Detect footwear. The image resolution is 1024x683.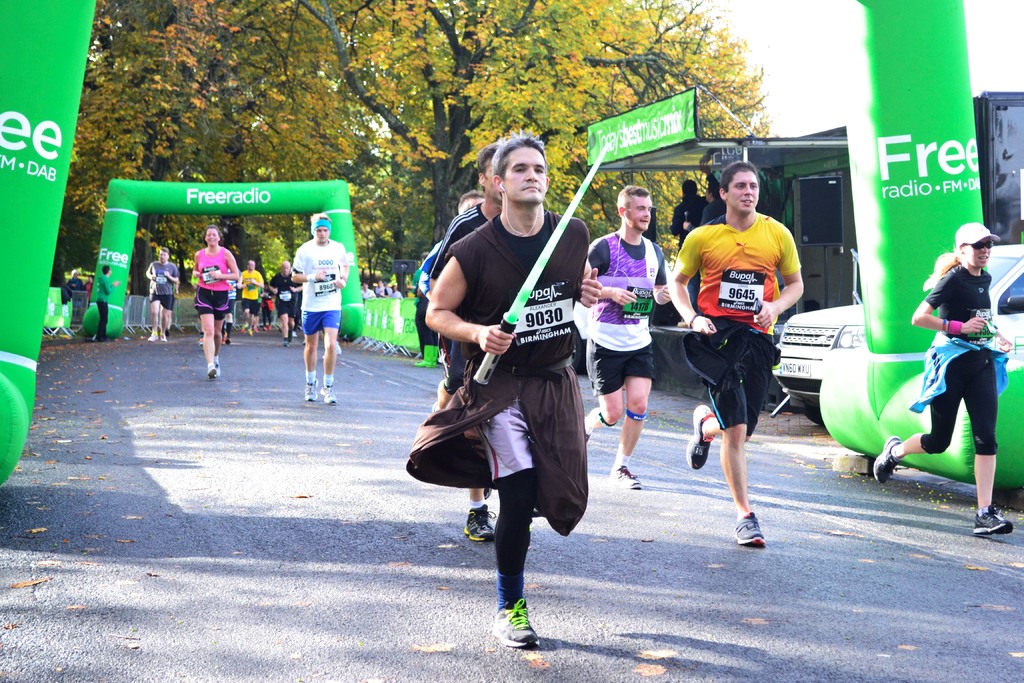
[734,511,767,549].
